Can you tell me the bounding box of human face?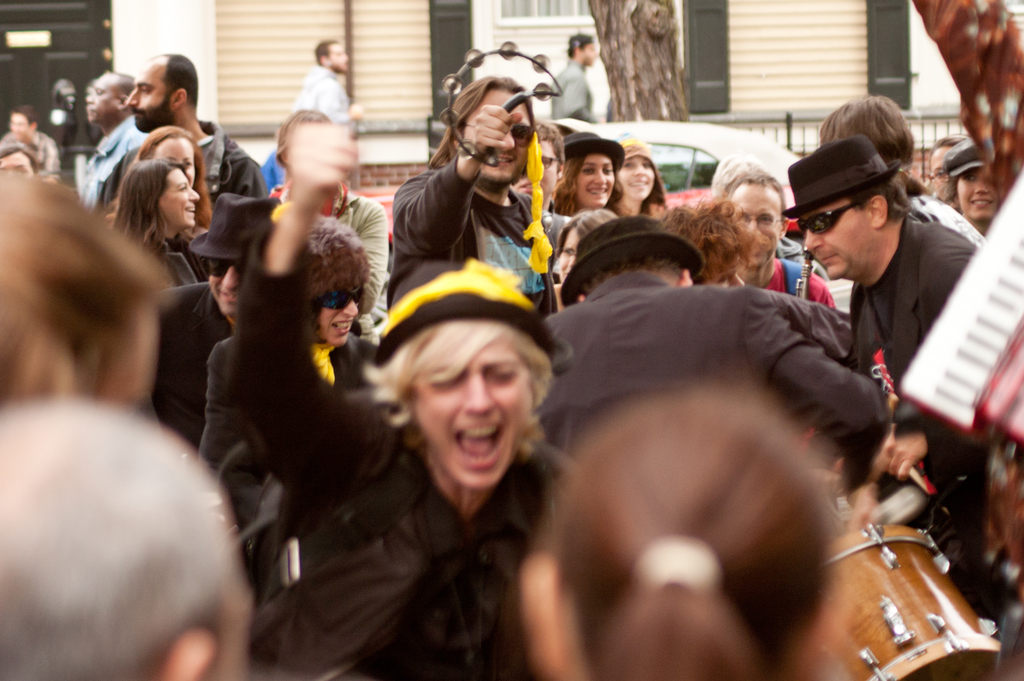
bbox(316, 290, 364, 339).
